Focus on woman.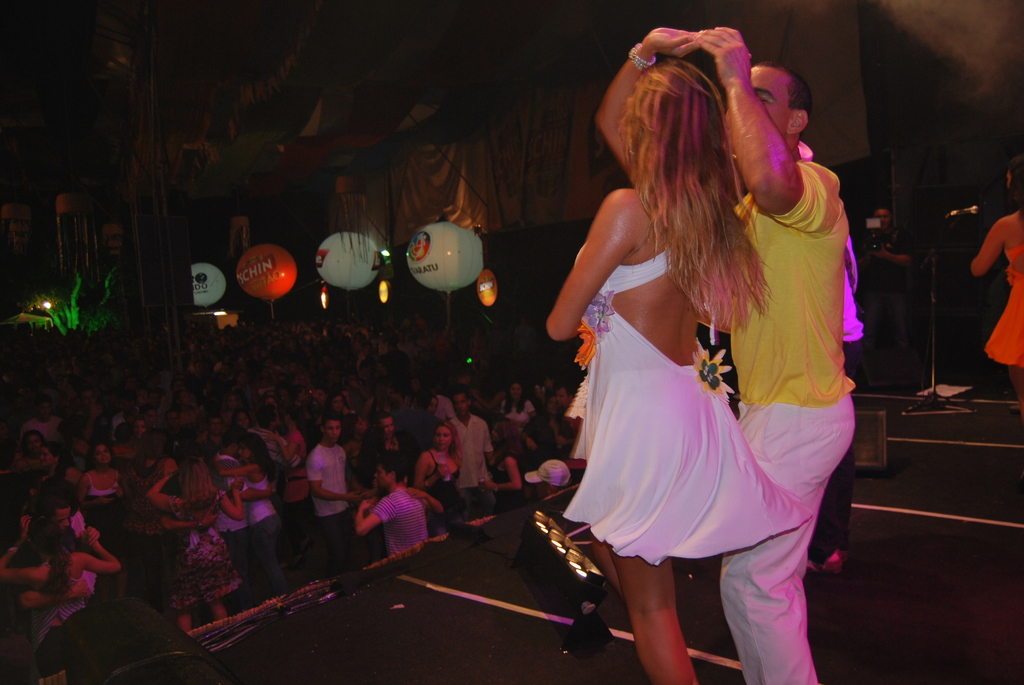
Focused at crop(499, 381, 537, 428).
